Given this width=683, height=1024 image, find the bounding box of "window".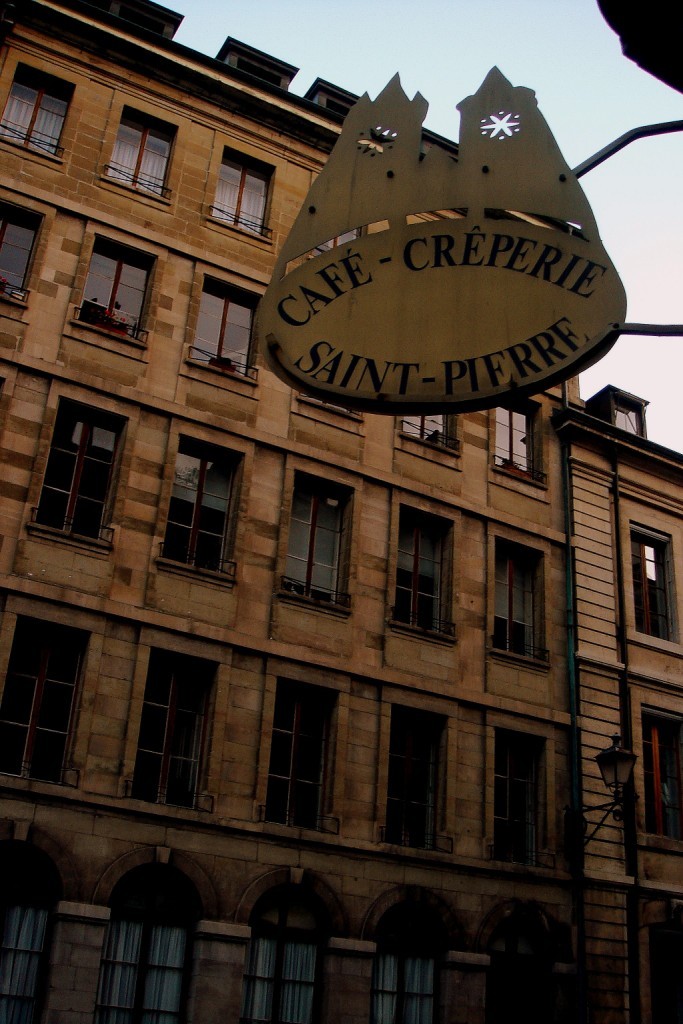
crop(268, 678, 332, 828).
